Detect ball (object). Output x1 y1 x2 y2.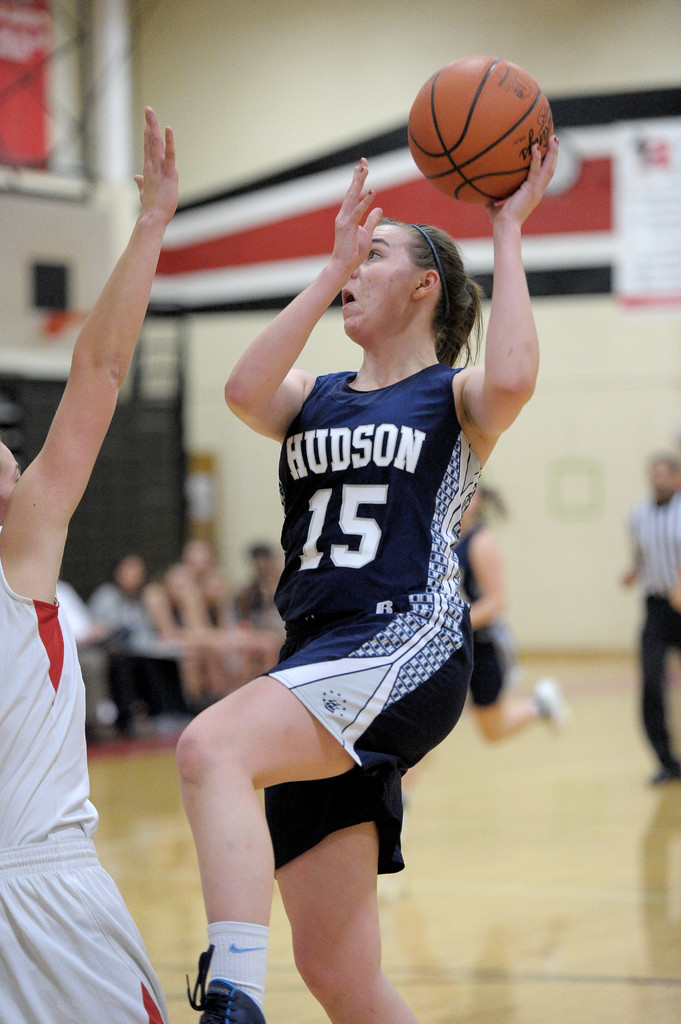
403 52 556 204.
